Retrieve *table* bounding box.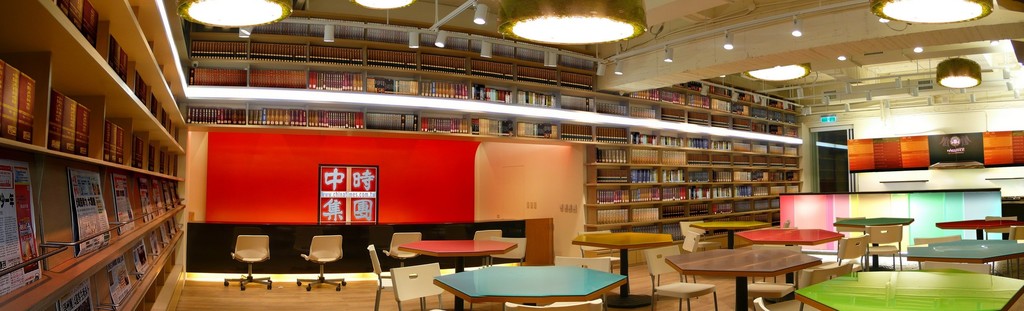
Bounding box: box=[934, 213, 1012, 234].
